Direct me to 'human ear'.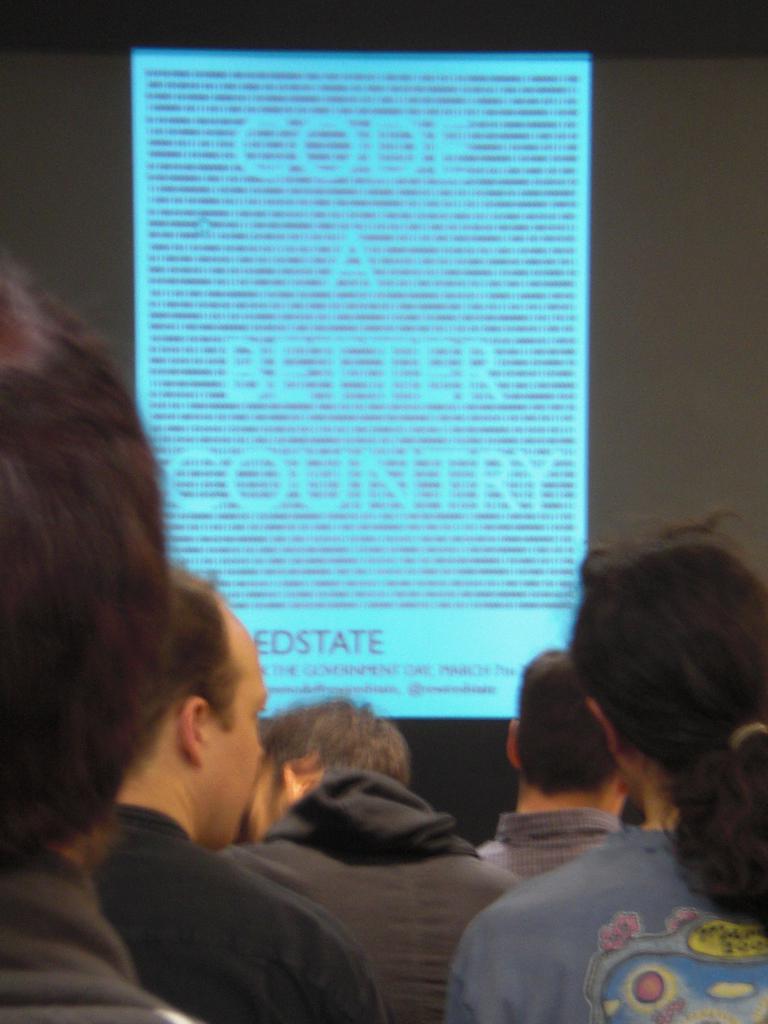
Direction: detection(180, 701, 206, 767).
